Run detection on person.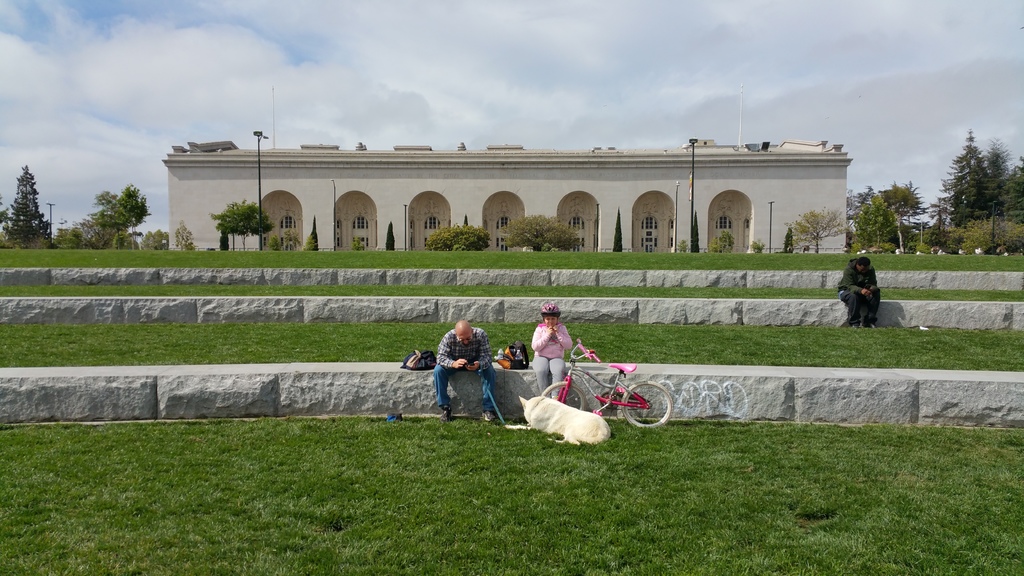
Result: x1=427, y1=321, x2=497, y2=422.
